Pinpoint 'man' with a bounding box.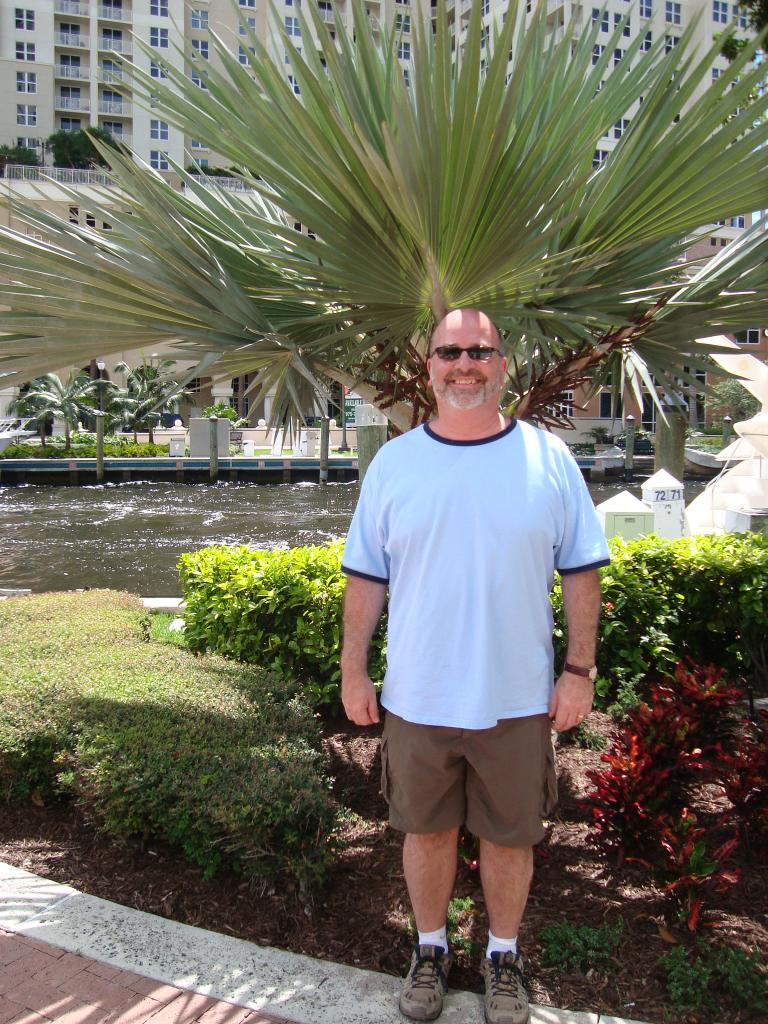
region(342, 278, 611, 1023).
